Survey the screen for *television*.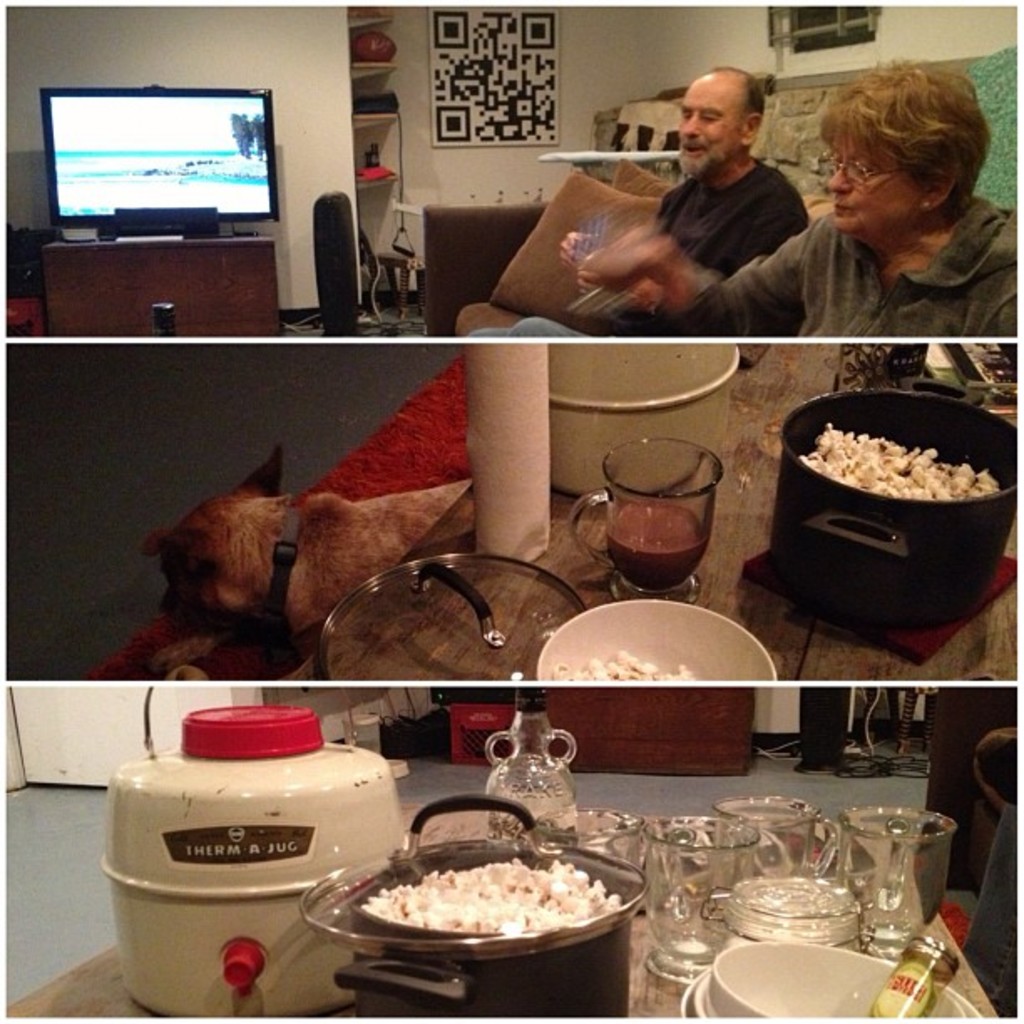
Survey found: pyautogui.locateOnScreen(42, 84, 308, 254).
